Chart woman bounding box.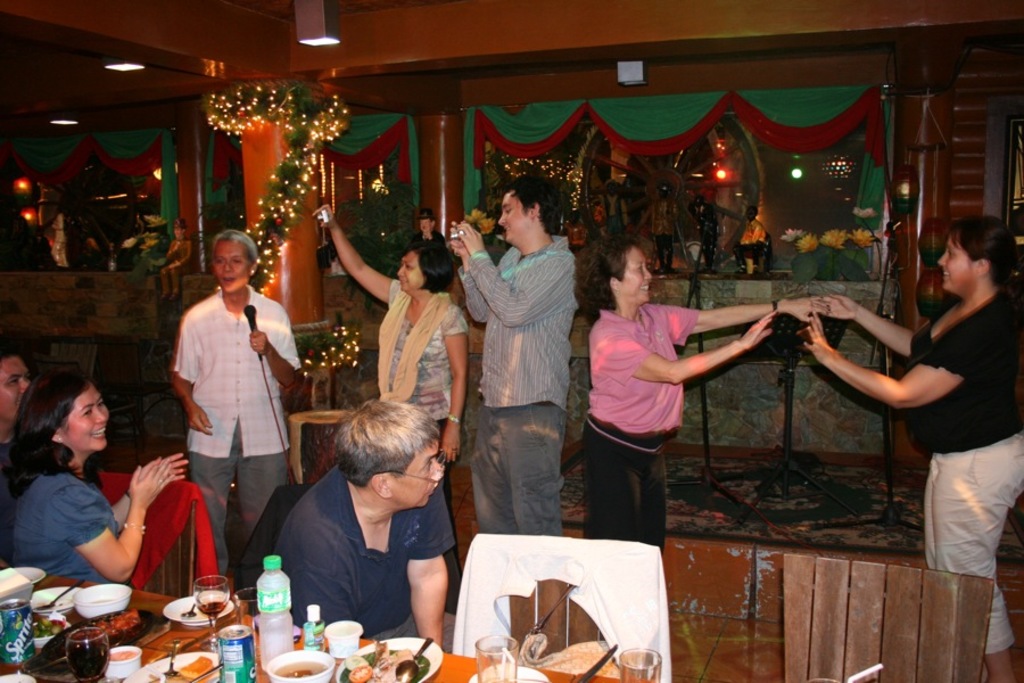
Charted: (0,348,40,451).
